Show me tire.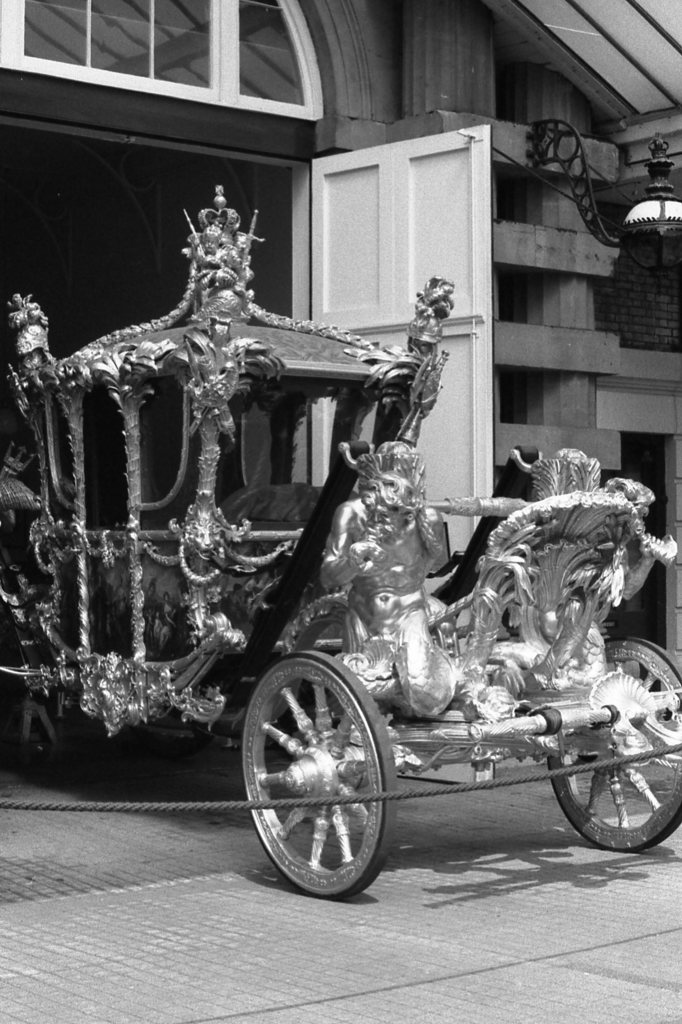
tire is here: left=231, top=653, right=397, bottom=904.
